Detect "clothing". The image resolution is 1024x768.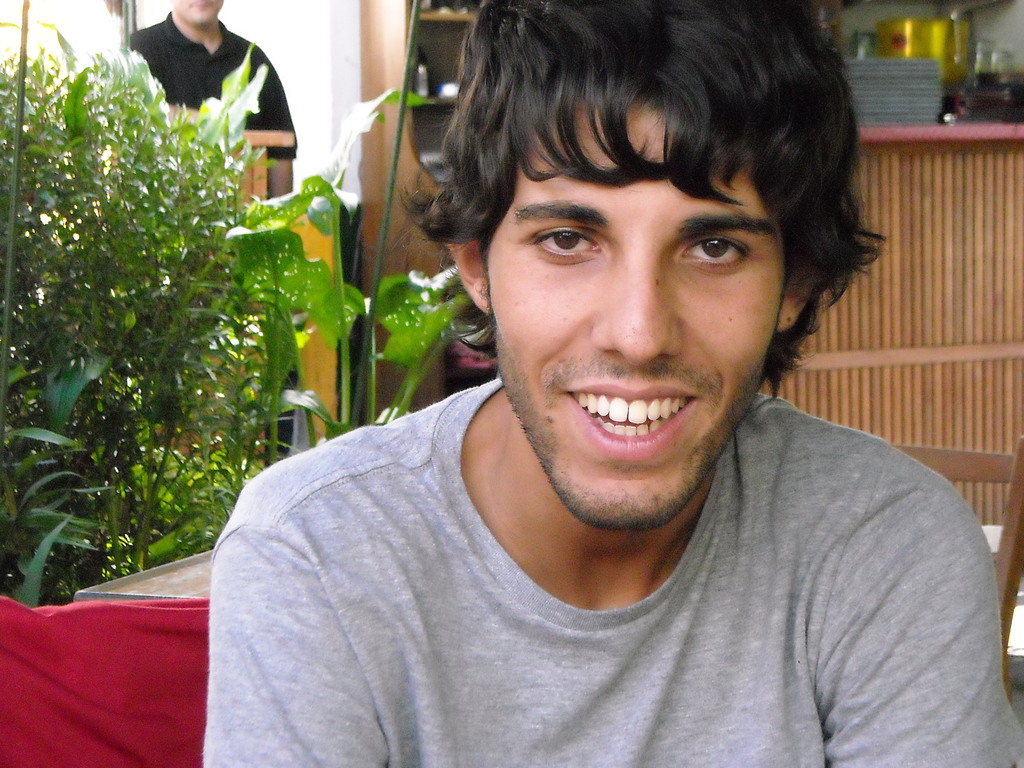
bbox(204, 389, 1023, 767).
